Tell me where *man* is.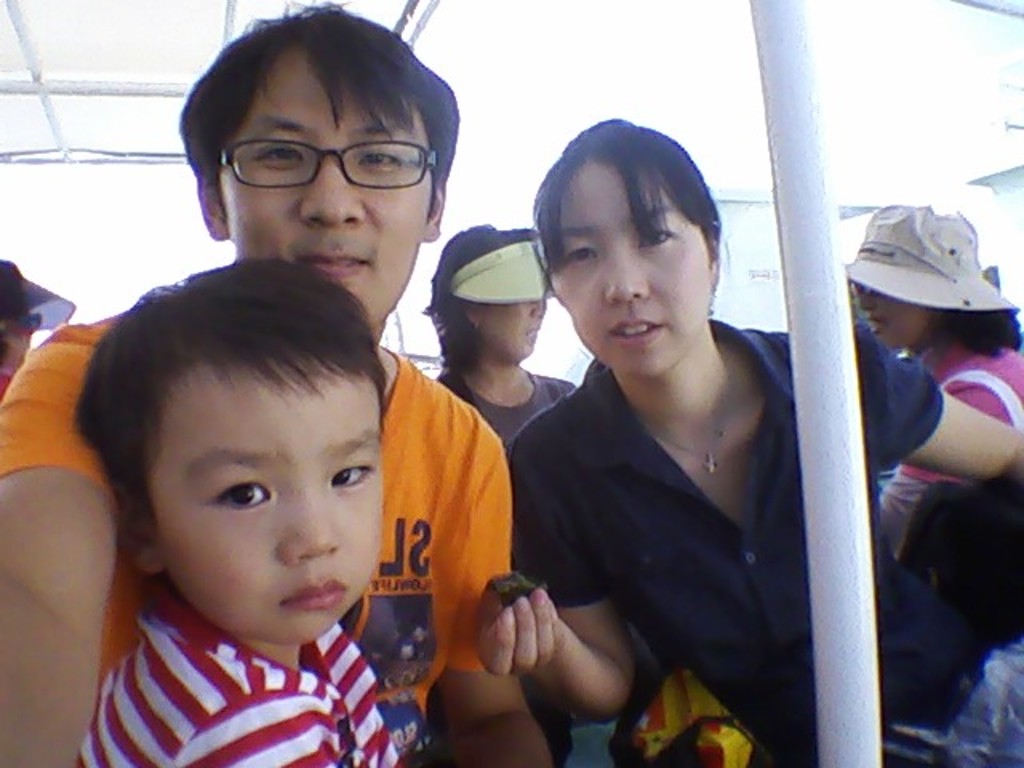
*man* is at region(0, 0, 512, 766).
